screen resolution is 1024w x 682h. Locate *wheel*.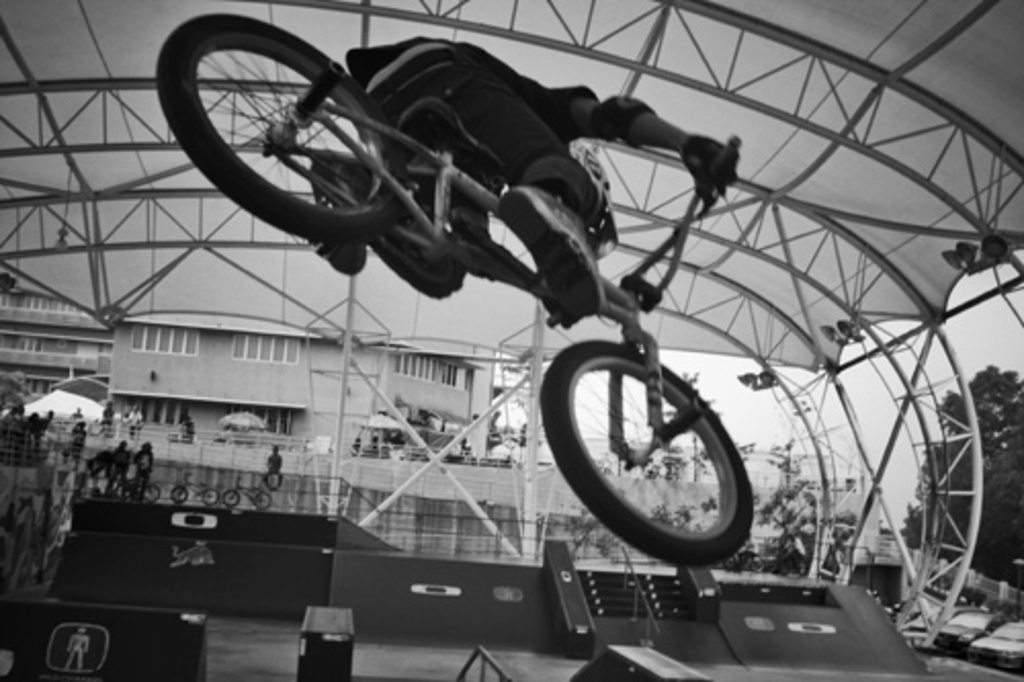
(154, 10, 414, 246).
